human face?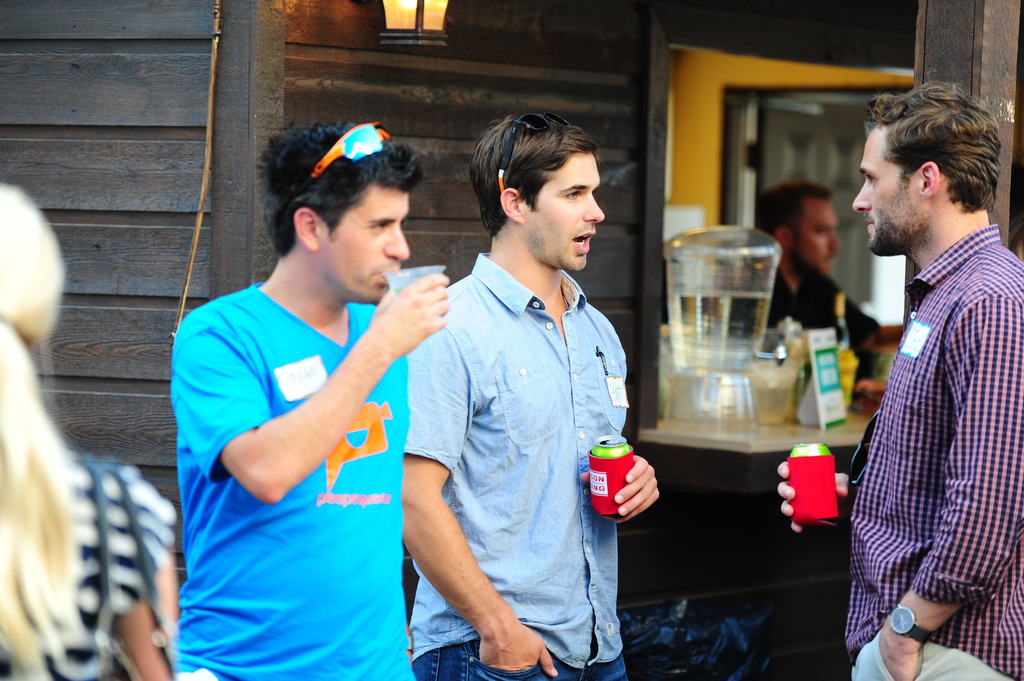
crop(850, 121, 921, 255)
